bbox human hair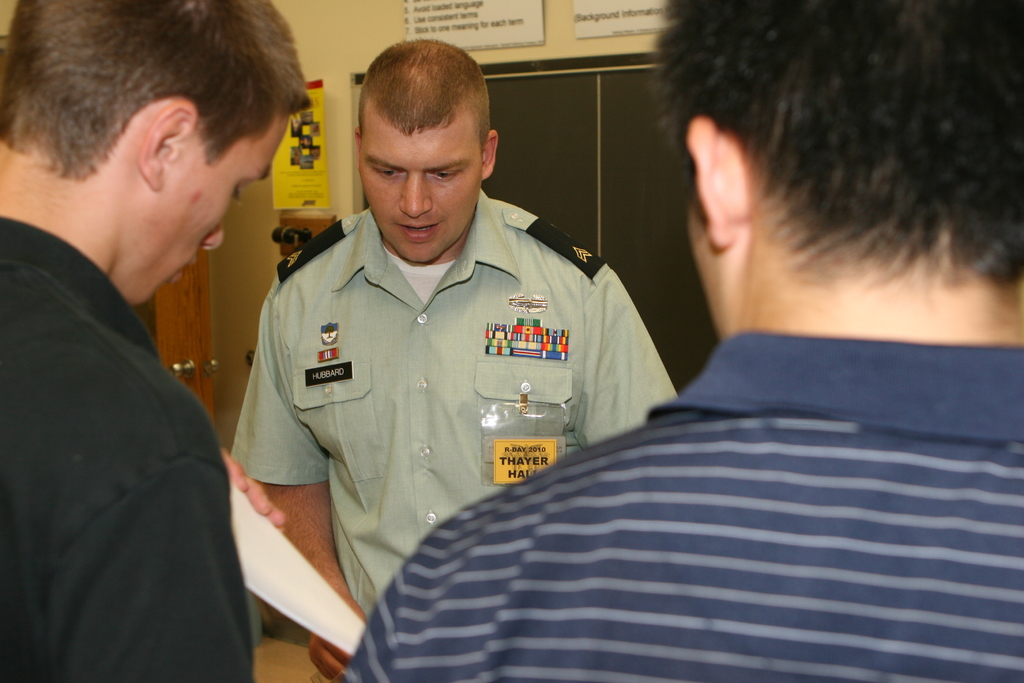
0, 0, 313, 179
